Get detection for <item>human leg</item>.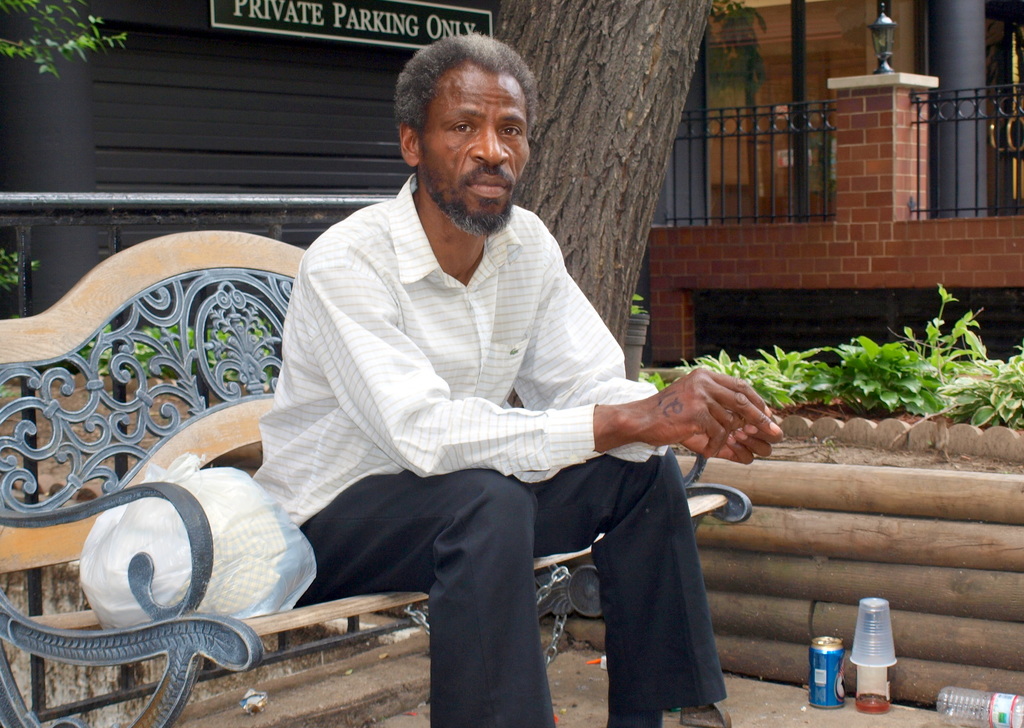
Detection: bbox(532, 448, 726, 727).
